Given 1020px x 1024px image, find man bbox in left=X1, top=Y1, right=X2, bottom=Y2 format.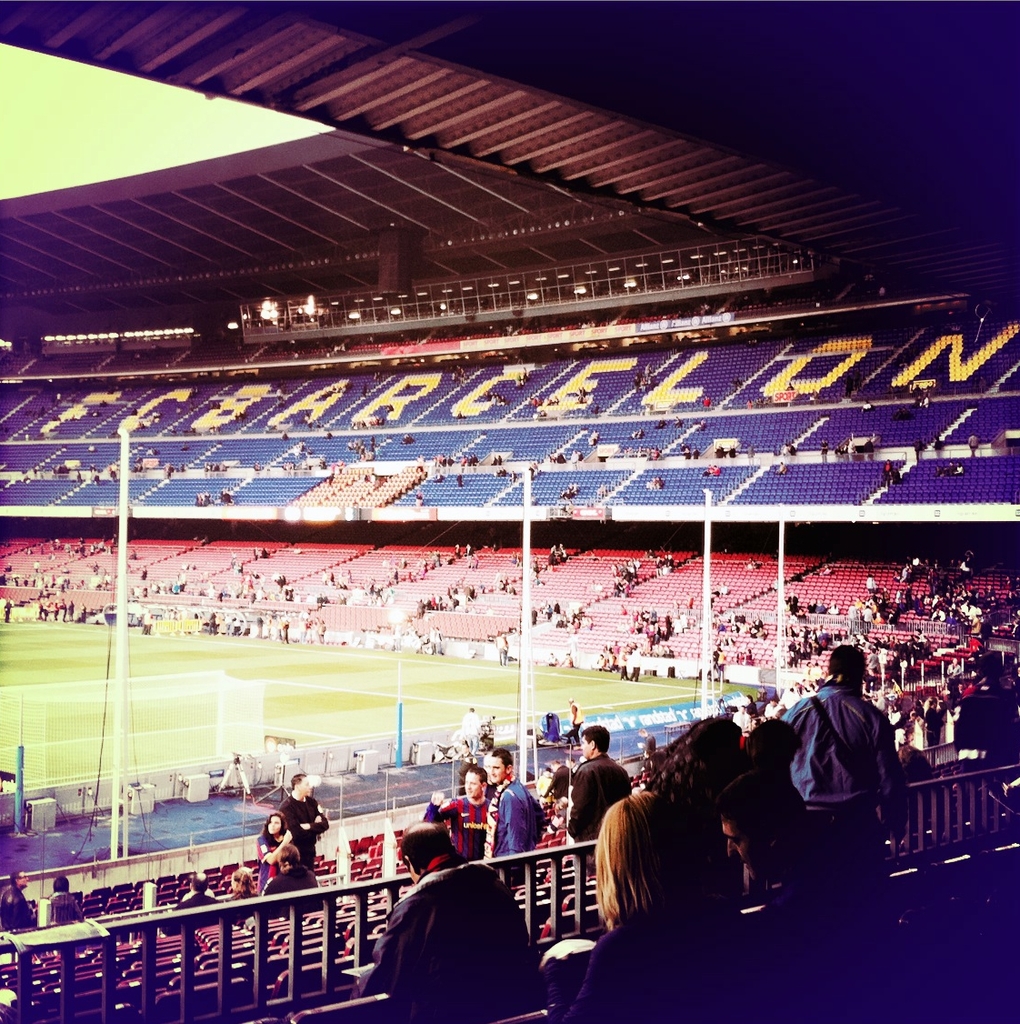
left=164, top=868, right=225, bottom=906.
